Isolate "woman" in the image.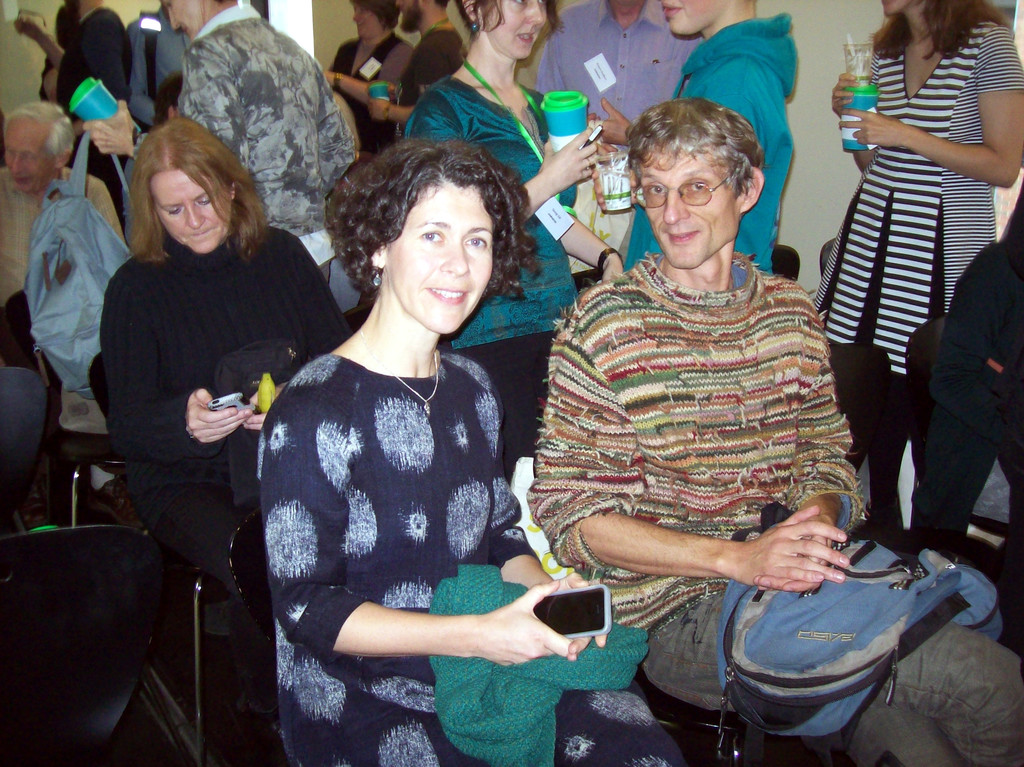
Isolated region: crop(810, 0, 1023, 554).
